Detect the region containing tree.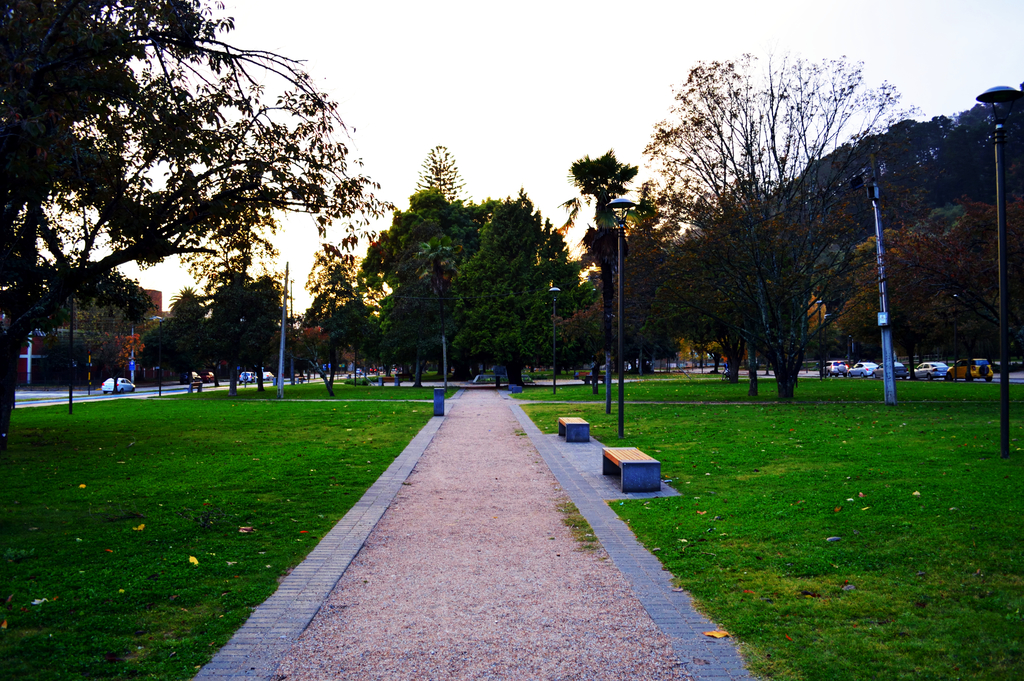
region(548, 149, 684, 367).
